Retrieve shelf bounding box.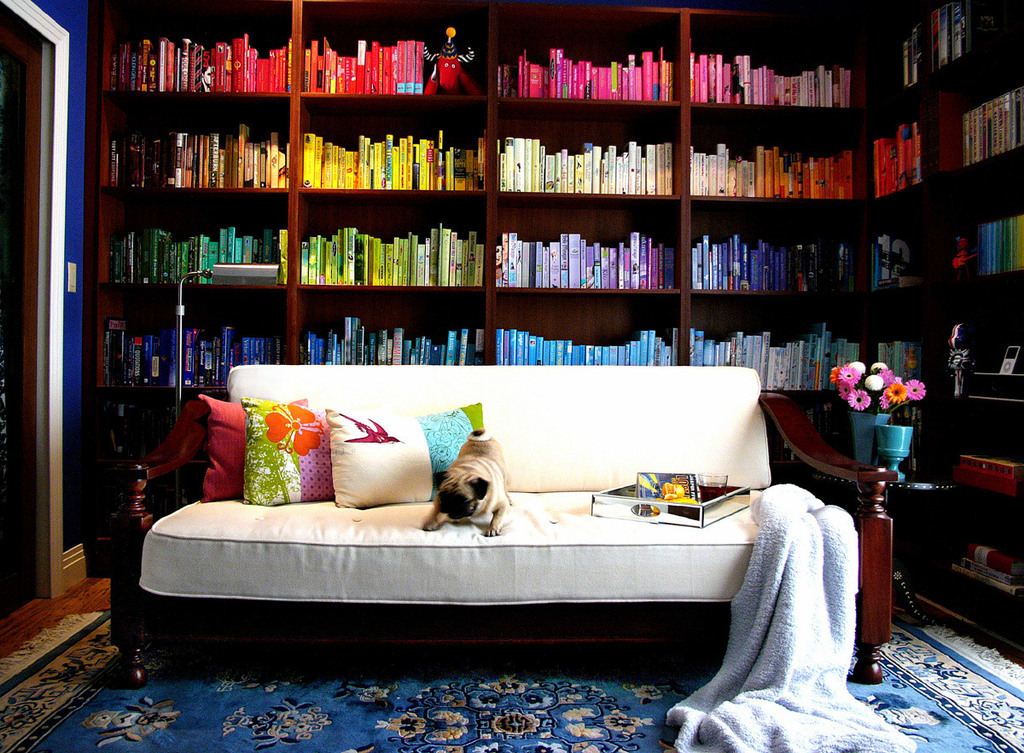
Bounding box: select_region(701, 289, 899, 385).
